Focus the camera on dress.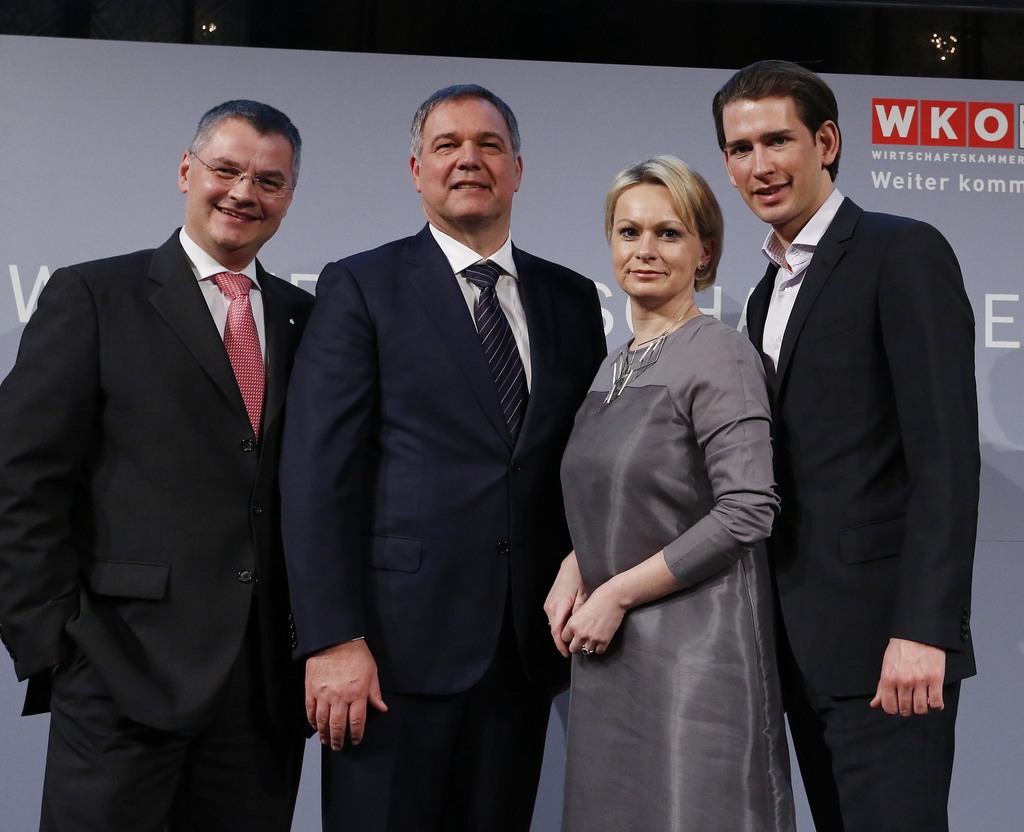
Focus region: detection(557, 313, 800, 831).
